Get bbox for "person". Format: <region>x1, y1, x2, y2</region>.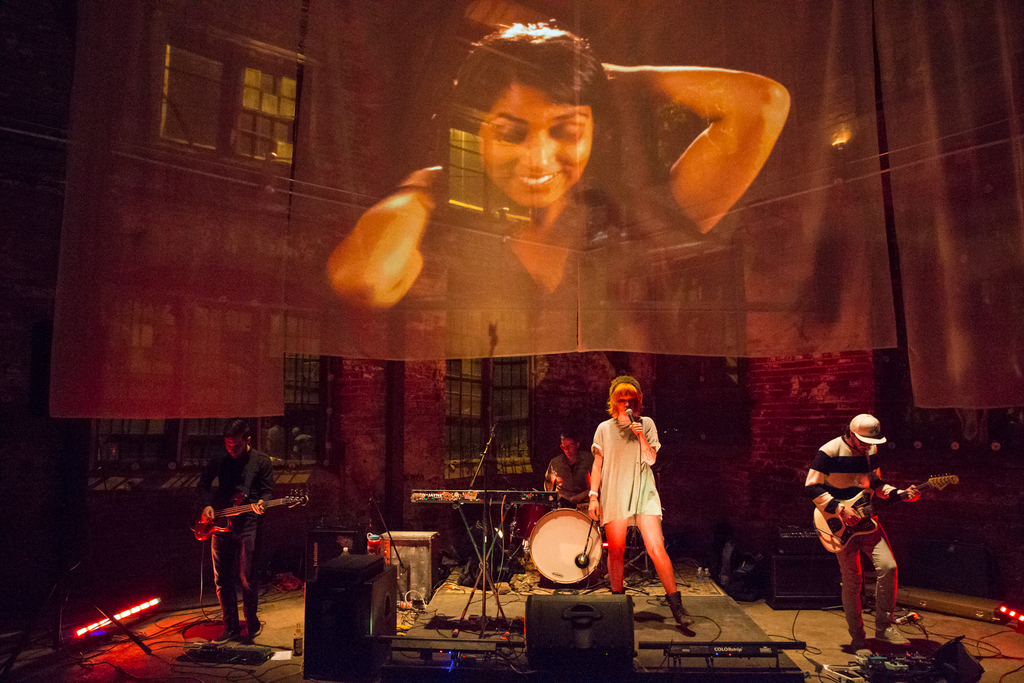
<region>545, 432, 593, 514</region>.
